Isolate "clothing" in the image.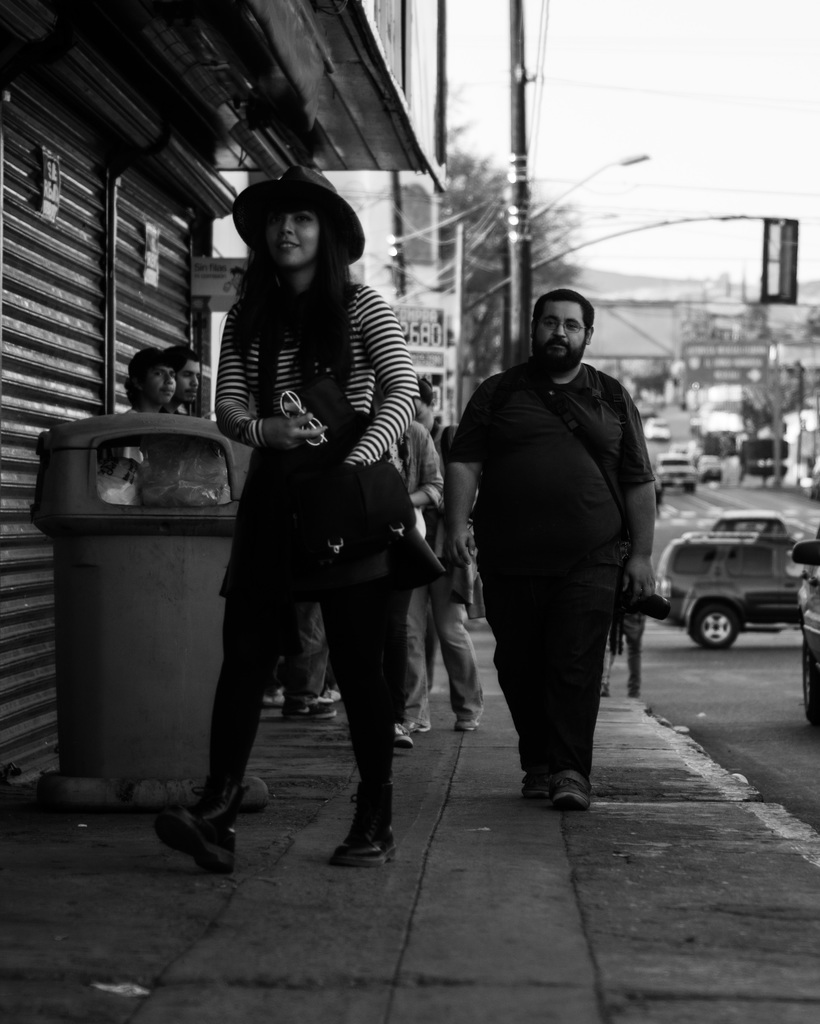
Isolated region: bbox=[448, 356, 662, 773].
